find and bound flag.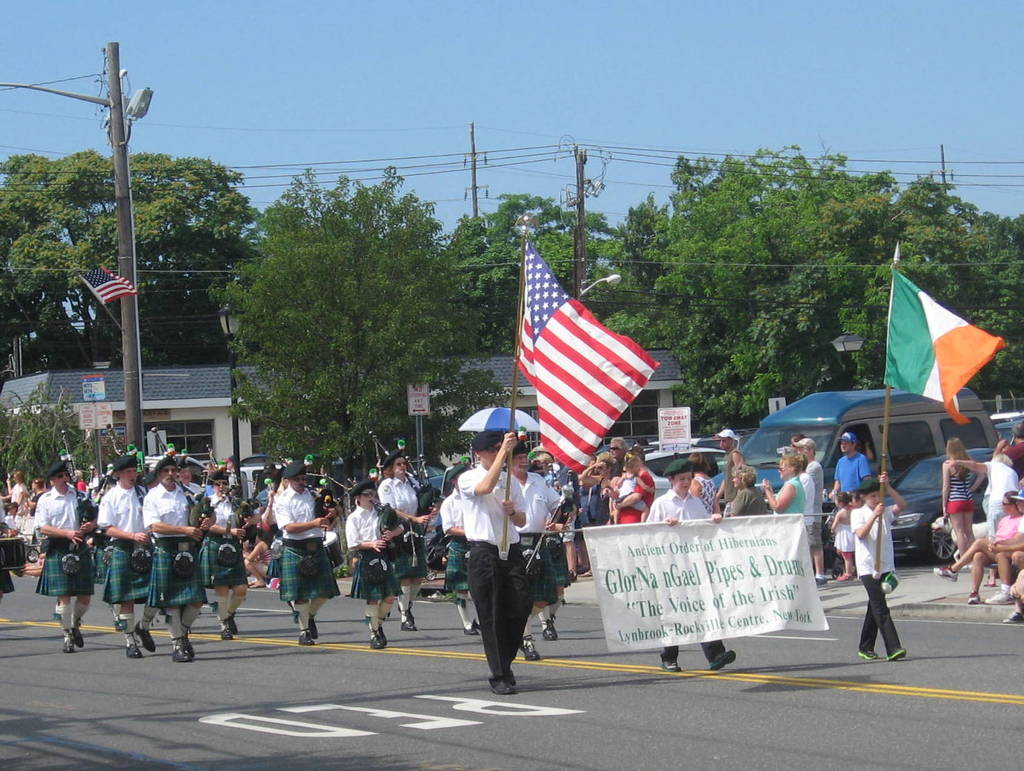
Bound: box(82, 263, 144, 306).
